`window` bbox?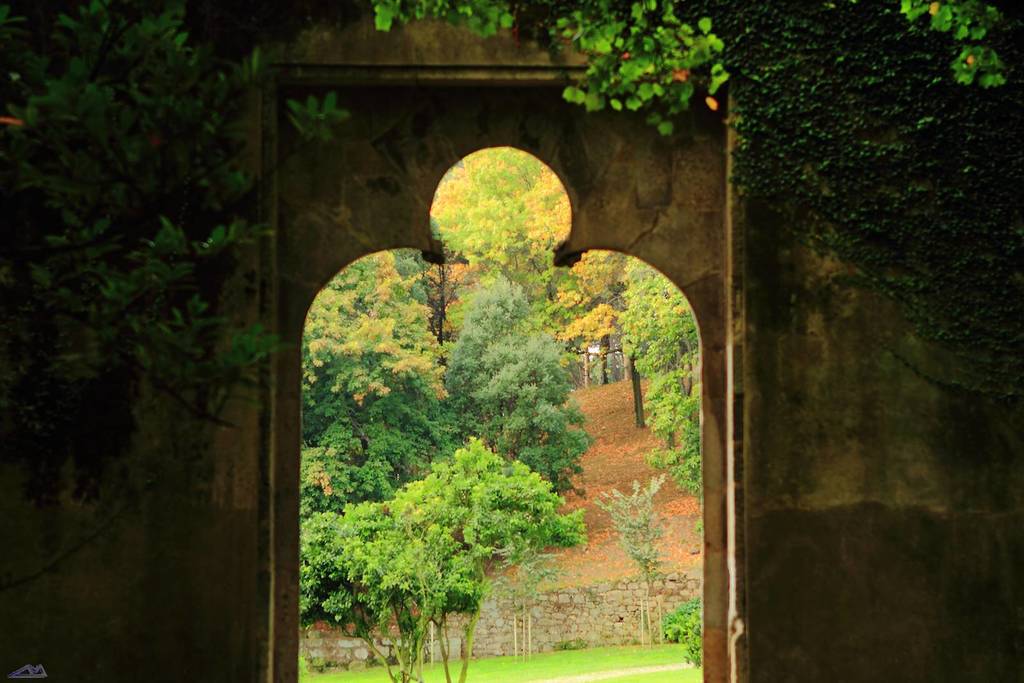
detection(250, 54, 762, 682)
